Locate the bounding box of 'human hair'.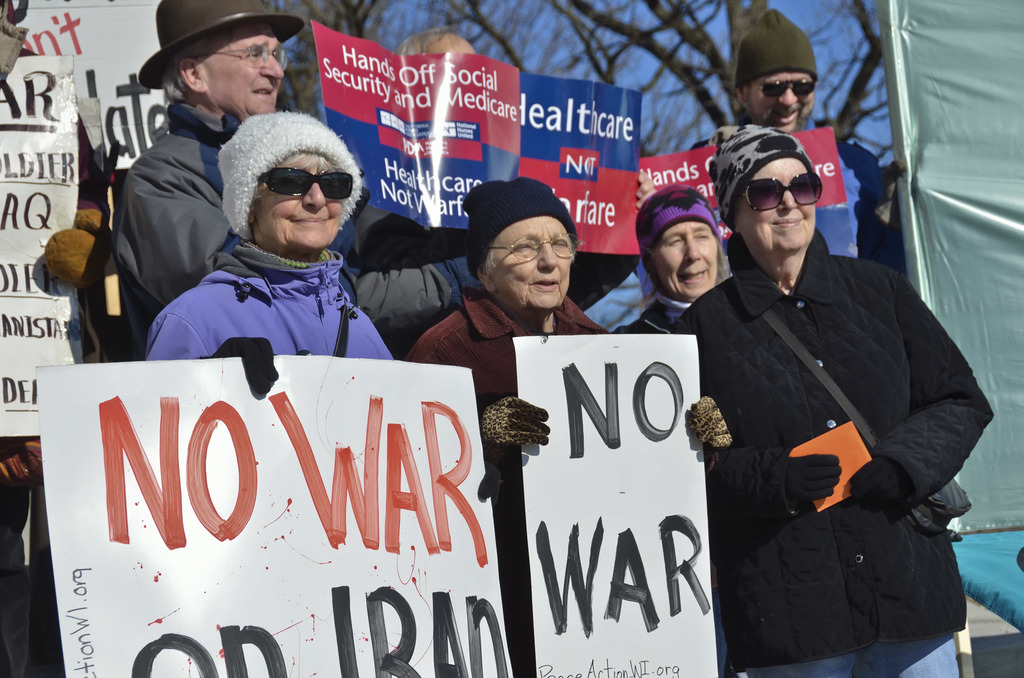
Bounding box: detection(158, 36, 207, 99).
